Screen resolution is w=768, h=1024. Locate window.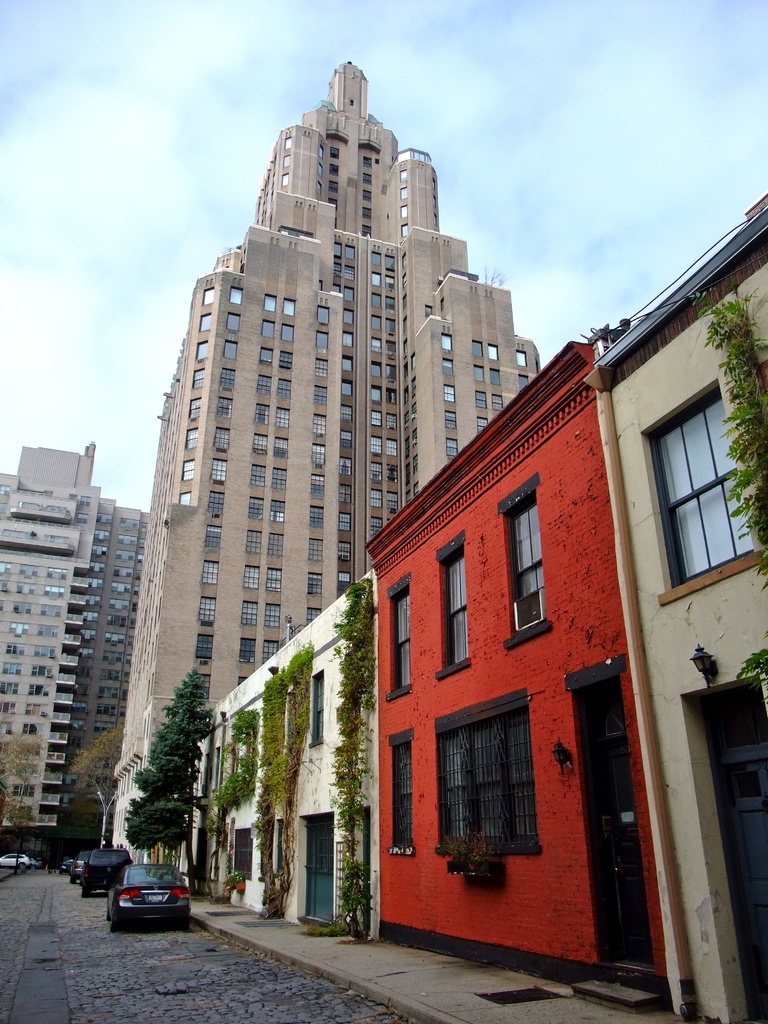
233:829:254:878.
